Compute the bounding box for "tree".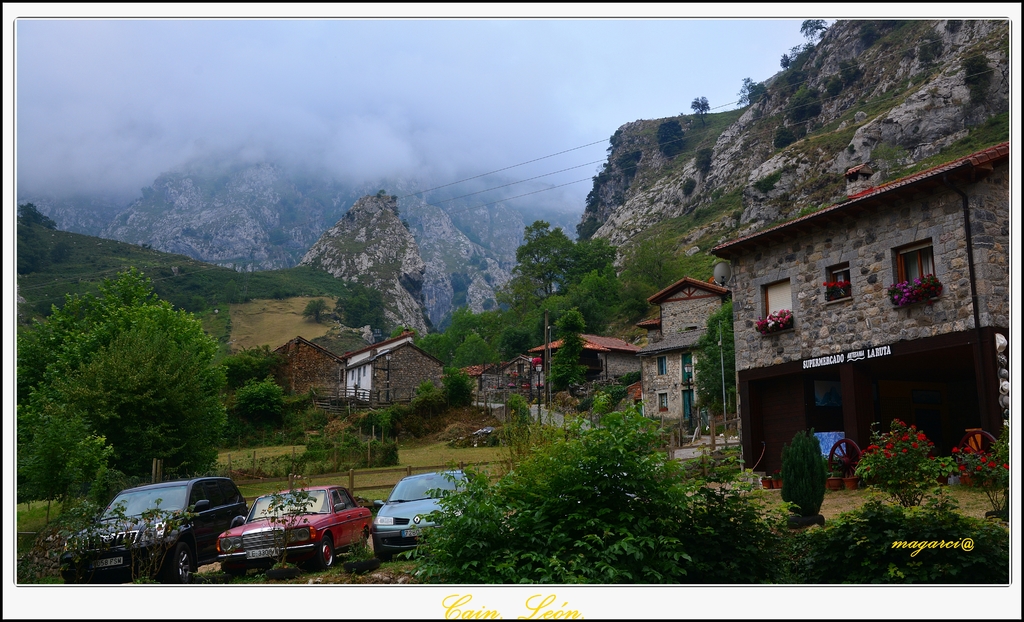
region(506, 213, 594, 347).
